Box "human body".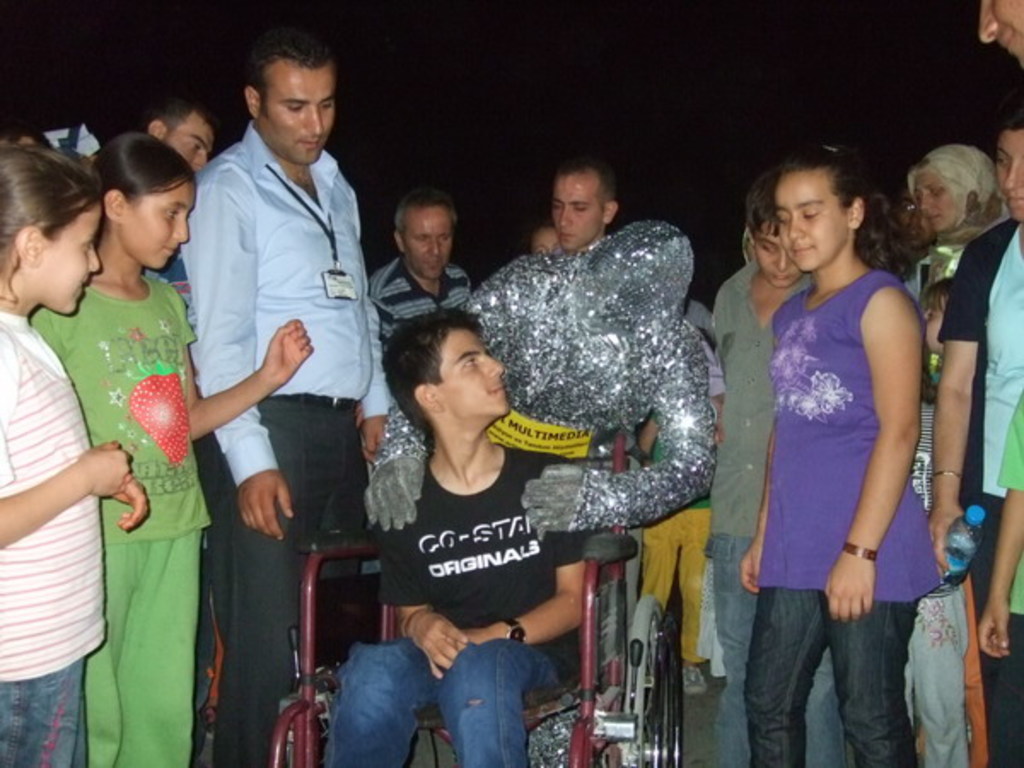
688,261,872,766.
